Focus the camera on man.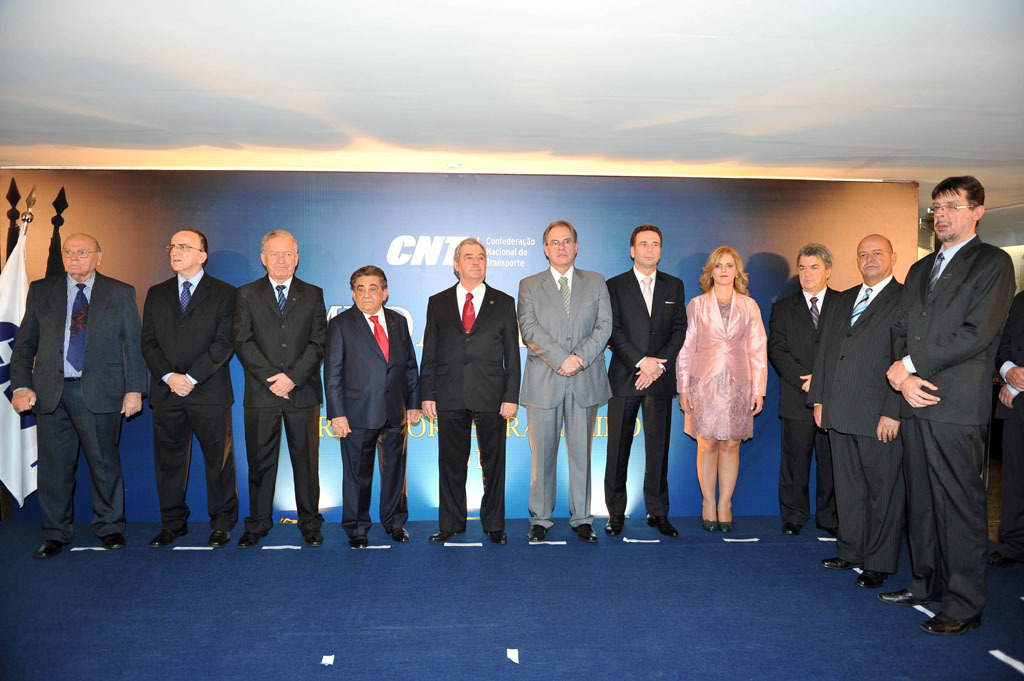
Focus region: 234:229:329:550.
